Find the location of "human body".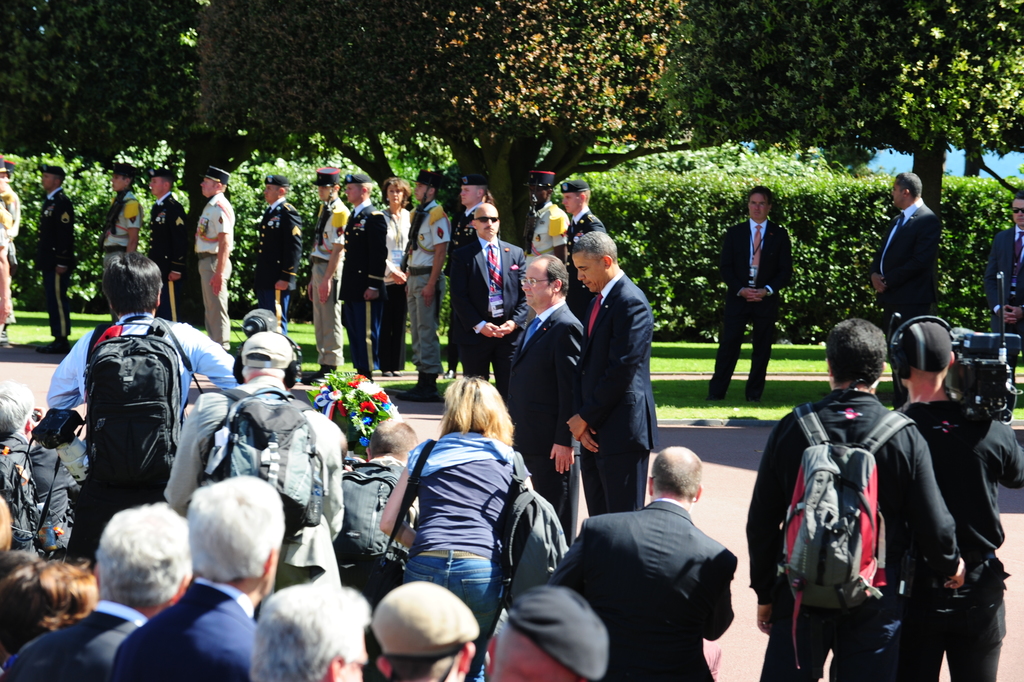
Location: 749, 389, 966, 679.
